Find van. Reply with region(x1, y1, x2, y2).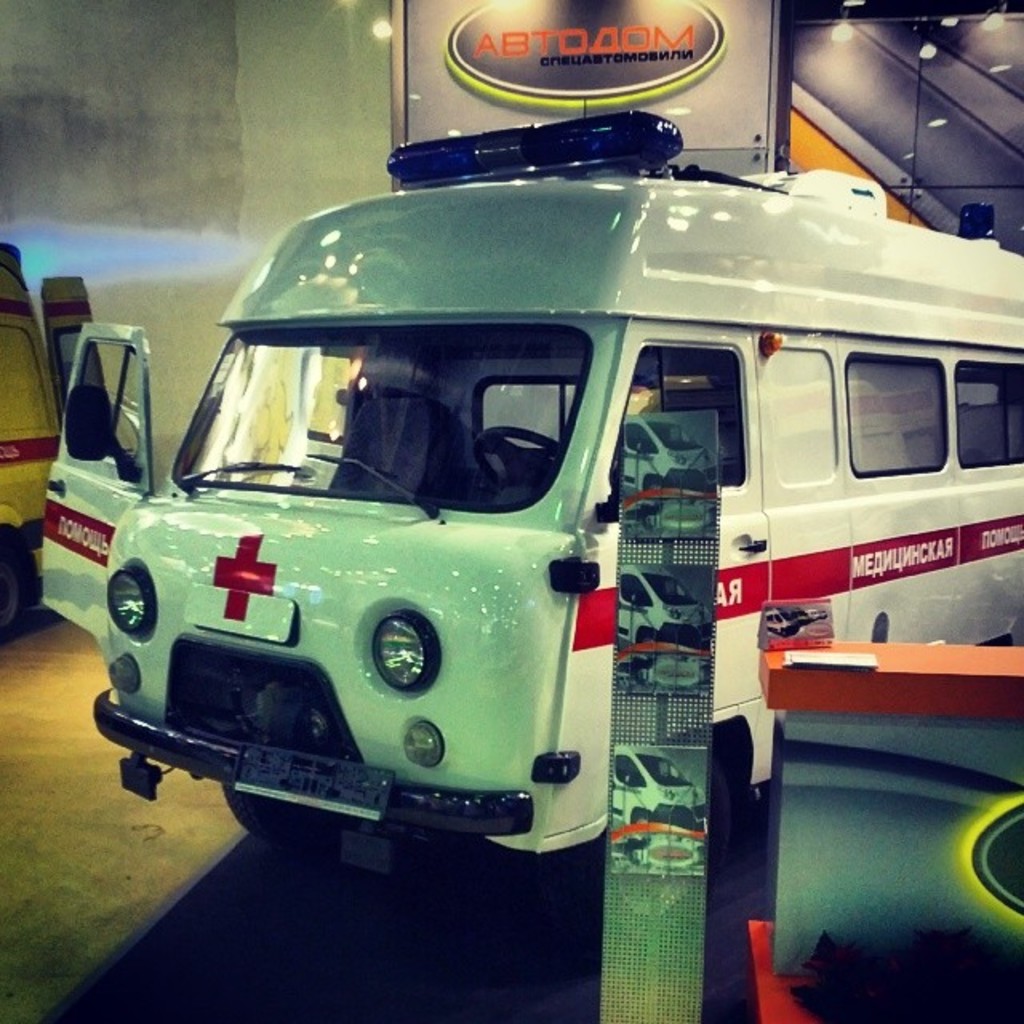
region(619, 563, 712, 661).
